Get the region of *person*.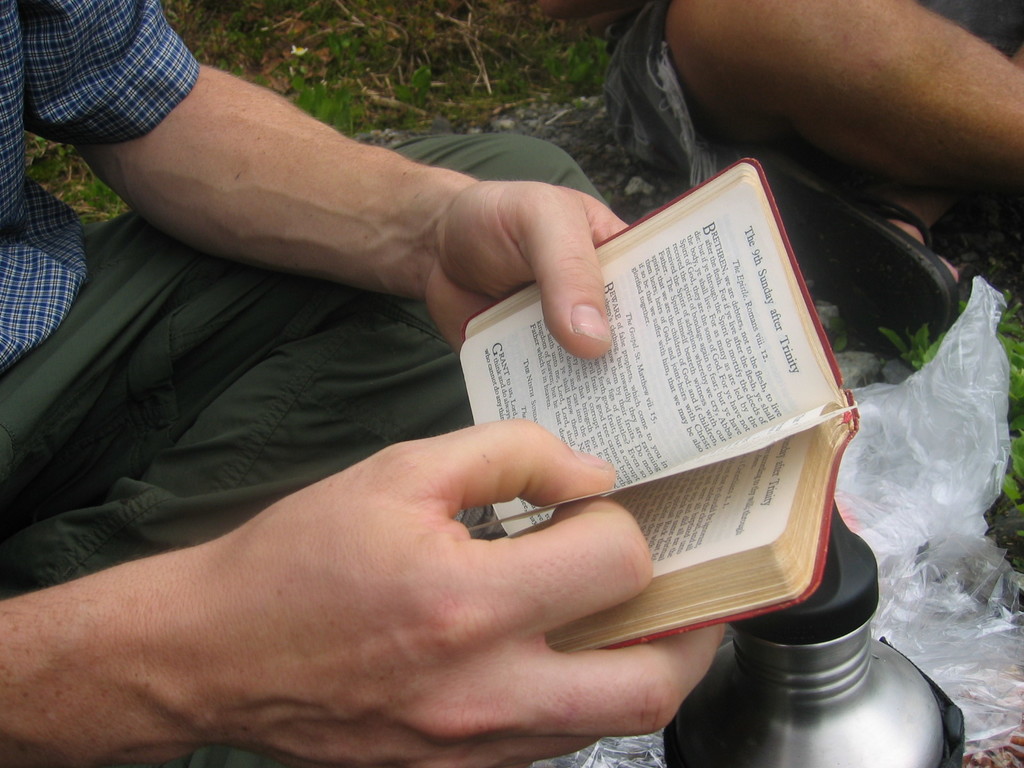
region(599, 0, 1023, 351).
